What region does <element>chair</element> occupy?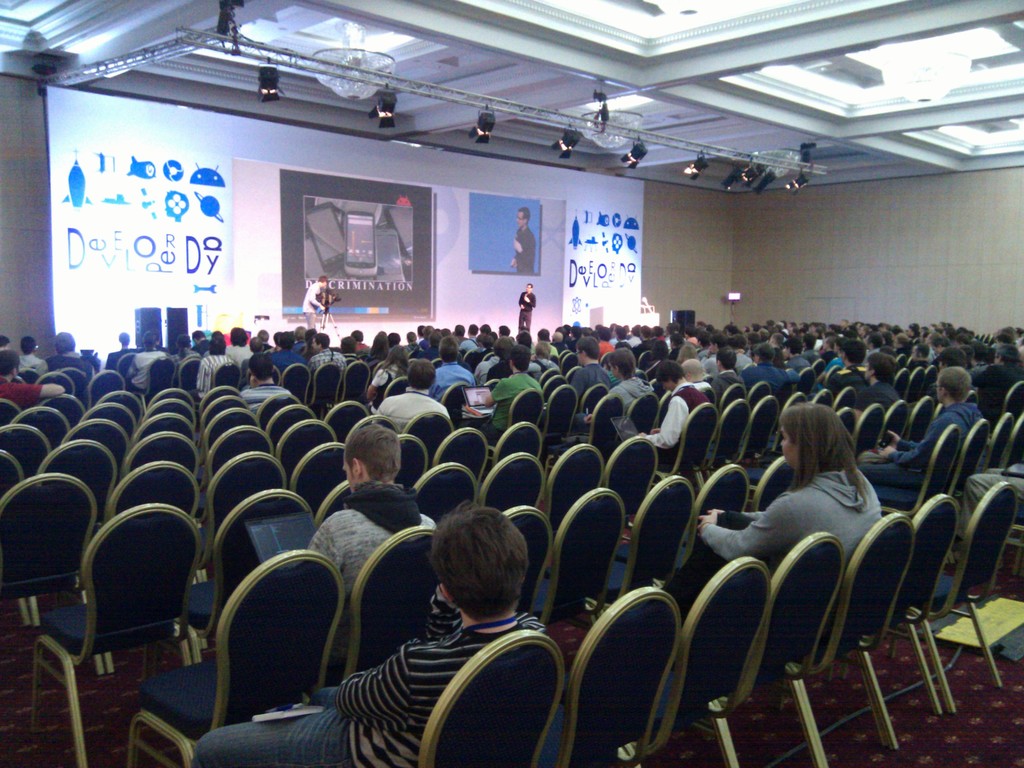
bbox=(746, 396, 781, 471).
